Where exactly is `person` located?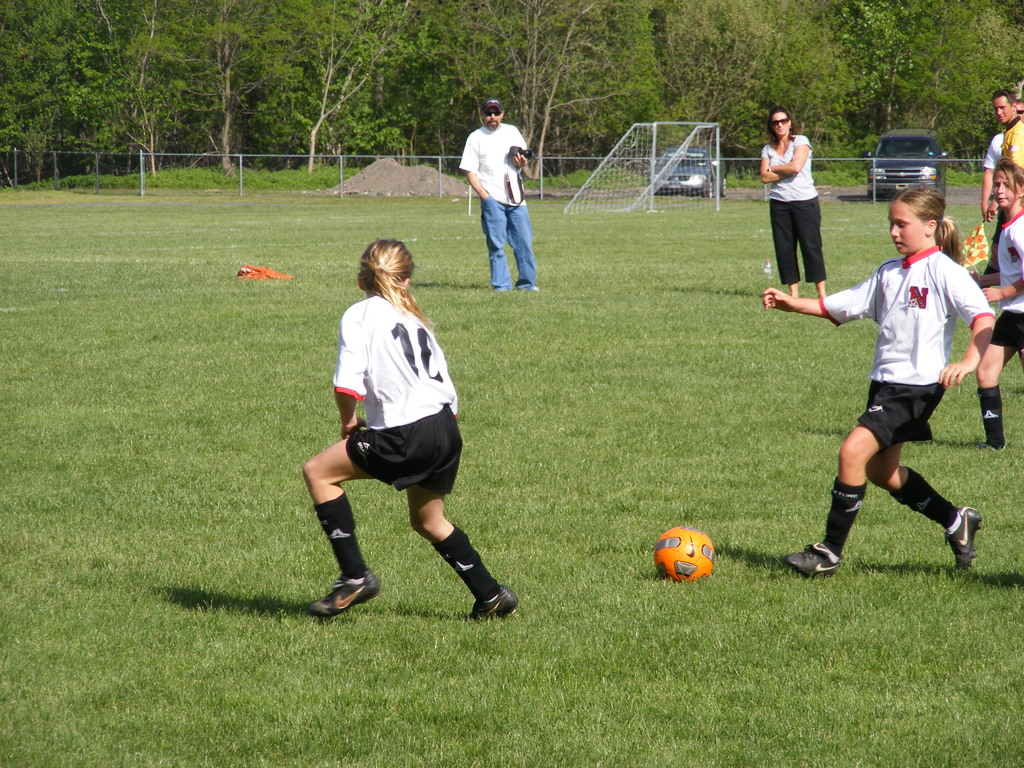
Its bounding box is detection(990, 91, 1023, 221).
